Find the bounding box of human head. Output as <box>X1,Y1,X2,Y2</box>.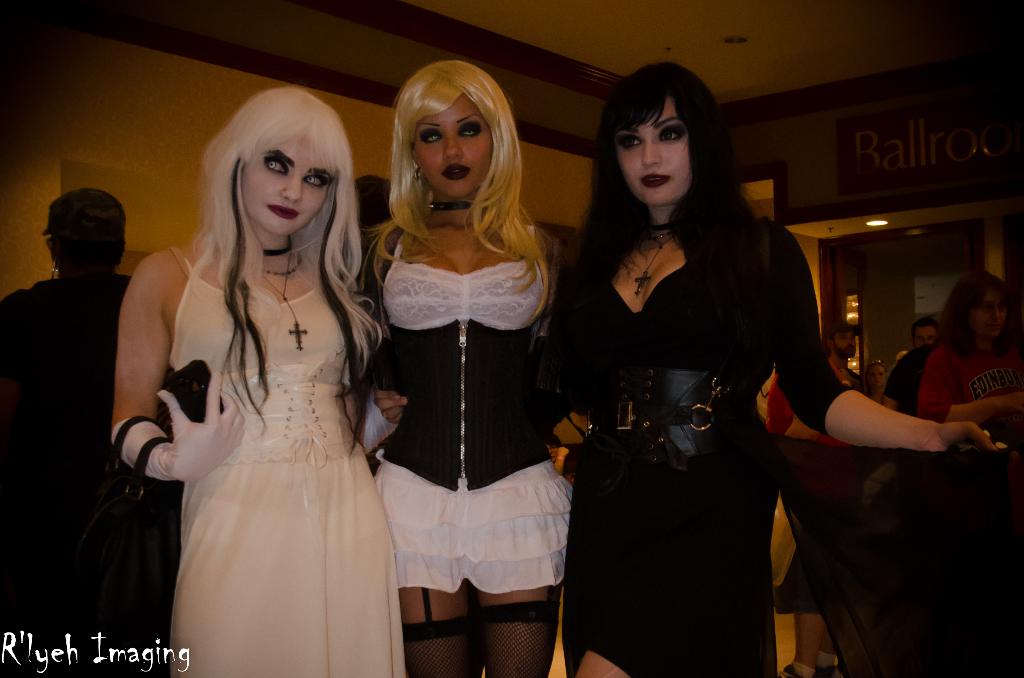
<box>870,359,888,394</box>.
